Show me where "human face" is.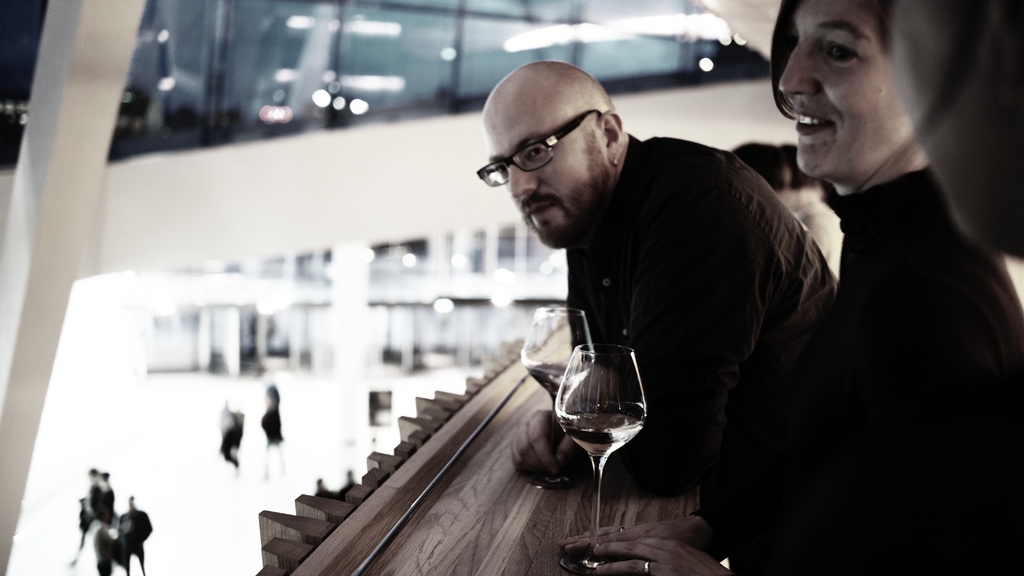
"human face" is at bbox=[760, 0, 913, 174].
